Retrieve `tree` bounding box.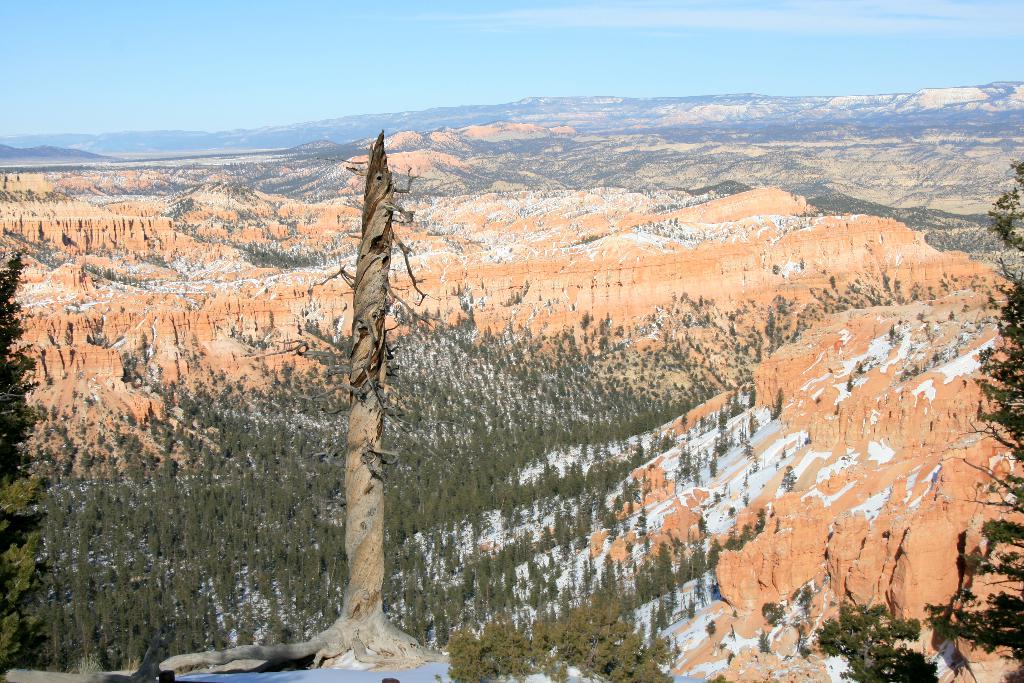
Bounding box: <region>798, 598, 942, 682</region>.
